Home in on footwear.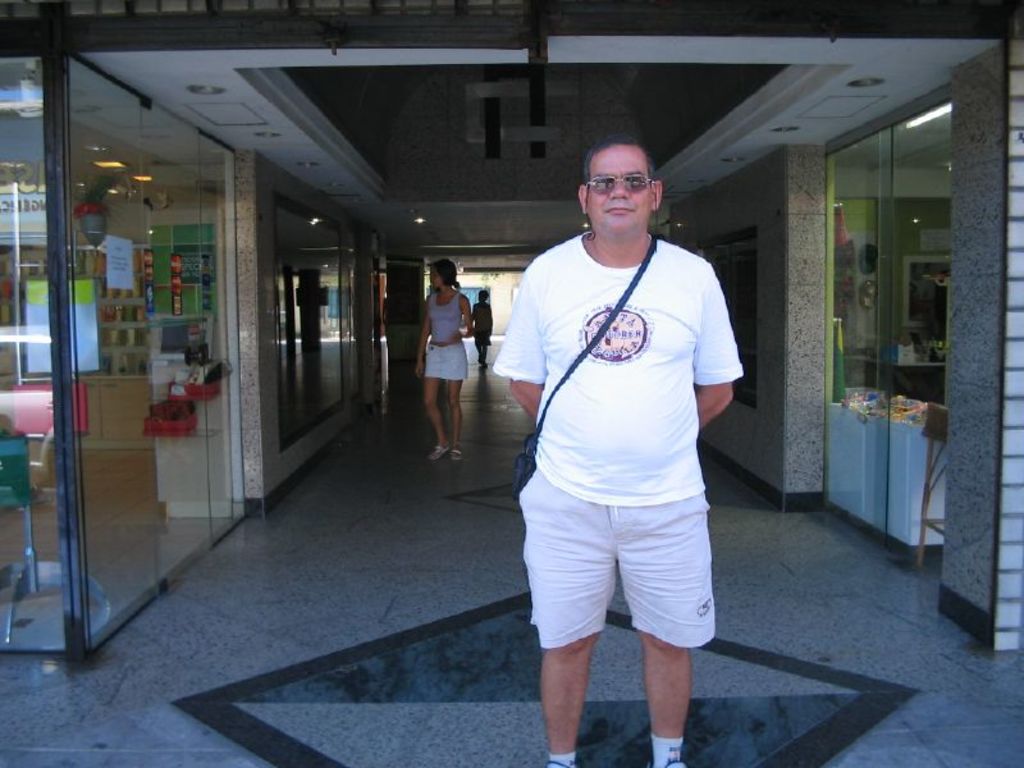
Homed in at select_region(452, 444, 462, 460).
